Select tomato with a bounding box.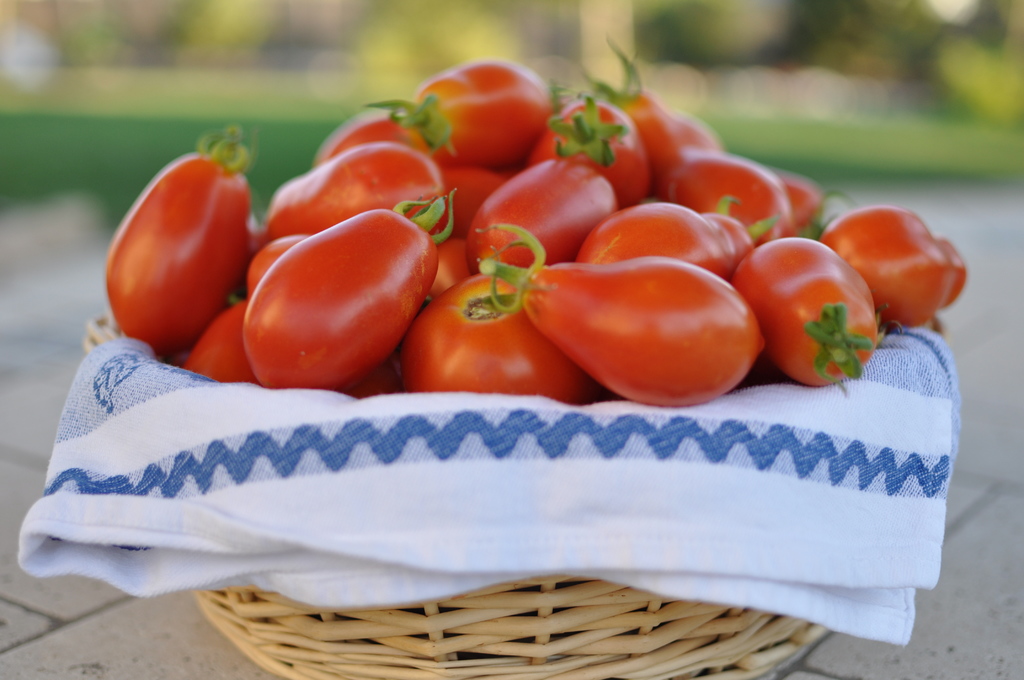
[left=189, top=299, right=252, bottom=376].
